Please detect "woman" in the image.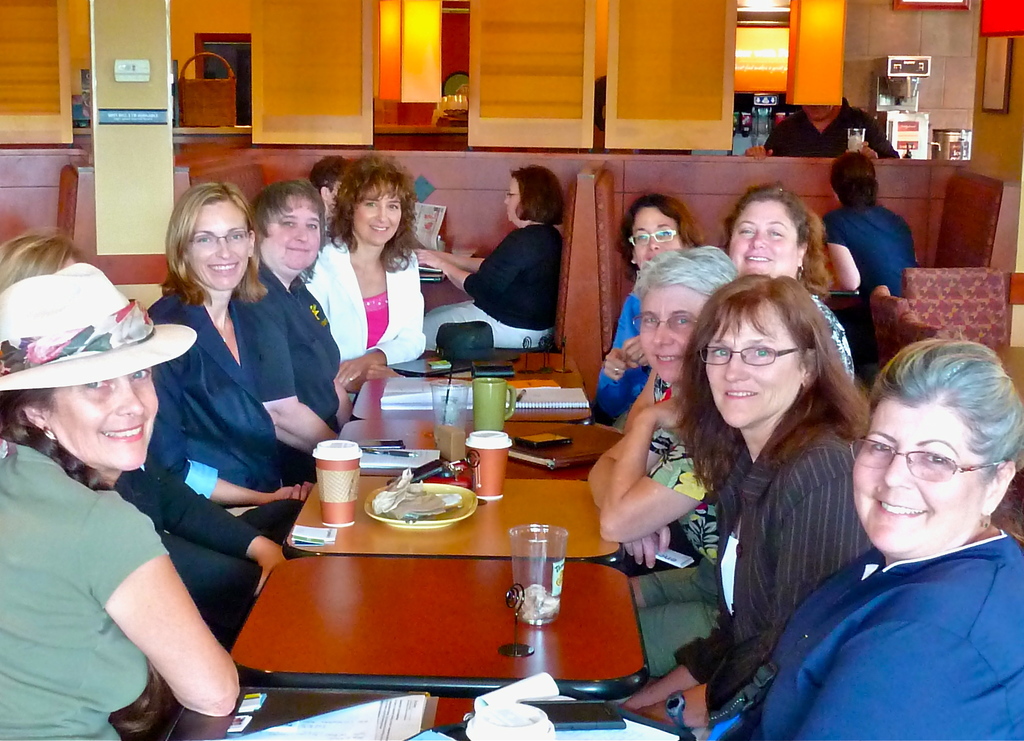
706:331:1023:740.
